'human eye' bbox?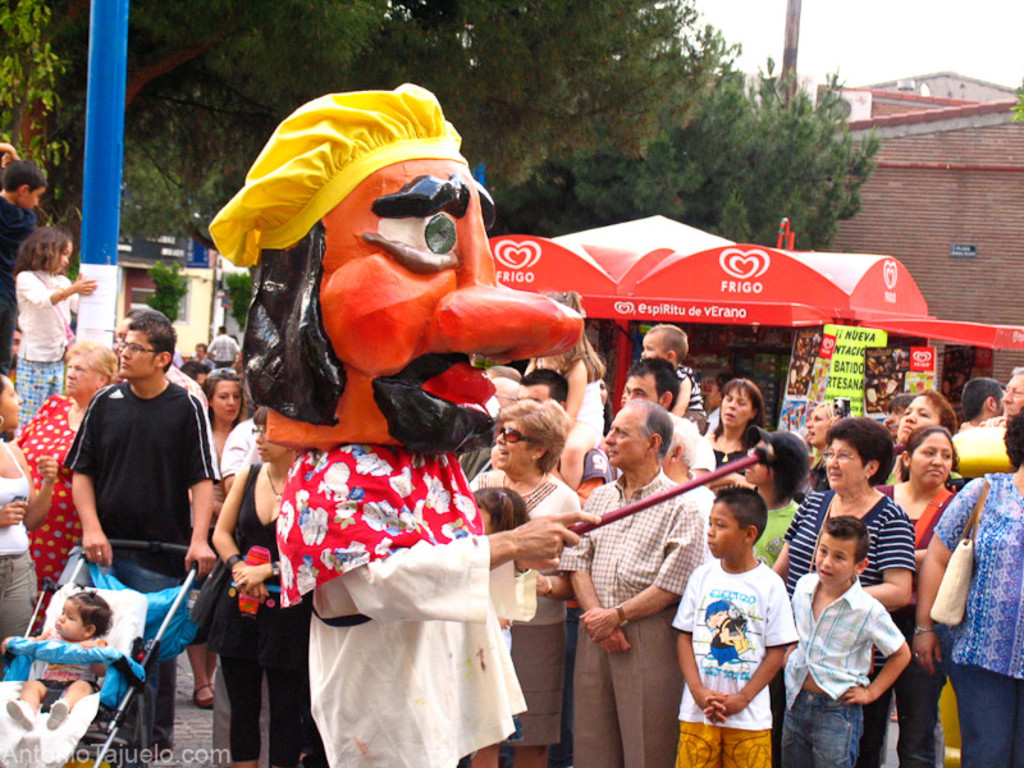
(815, 543, 833, 554)
